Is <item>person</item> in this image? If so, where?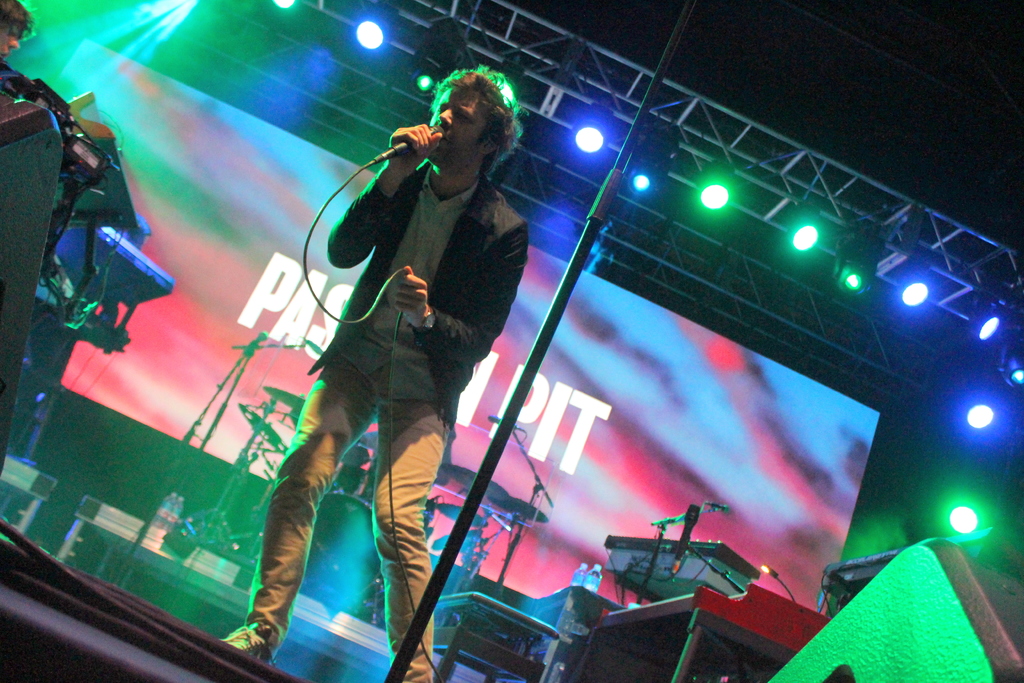
Yes, at select_region(266, 76, 513, 651).
